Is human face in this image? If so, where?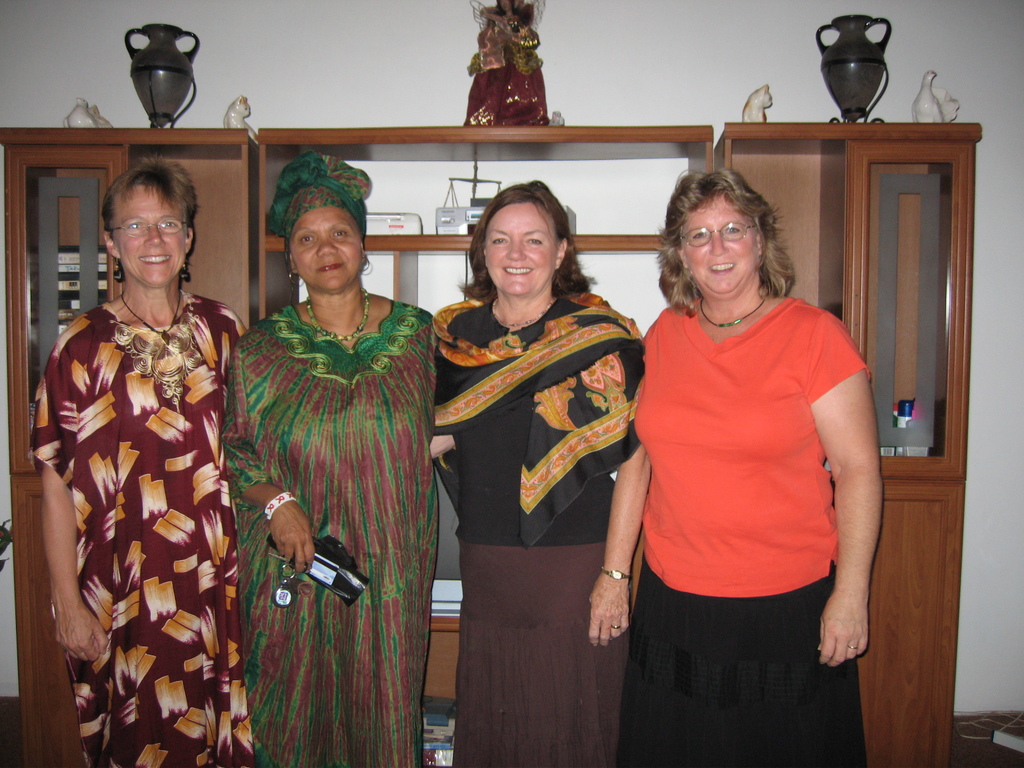
Yes, at (483,201,559,296).
